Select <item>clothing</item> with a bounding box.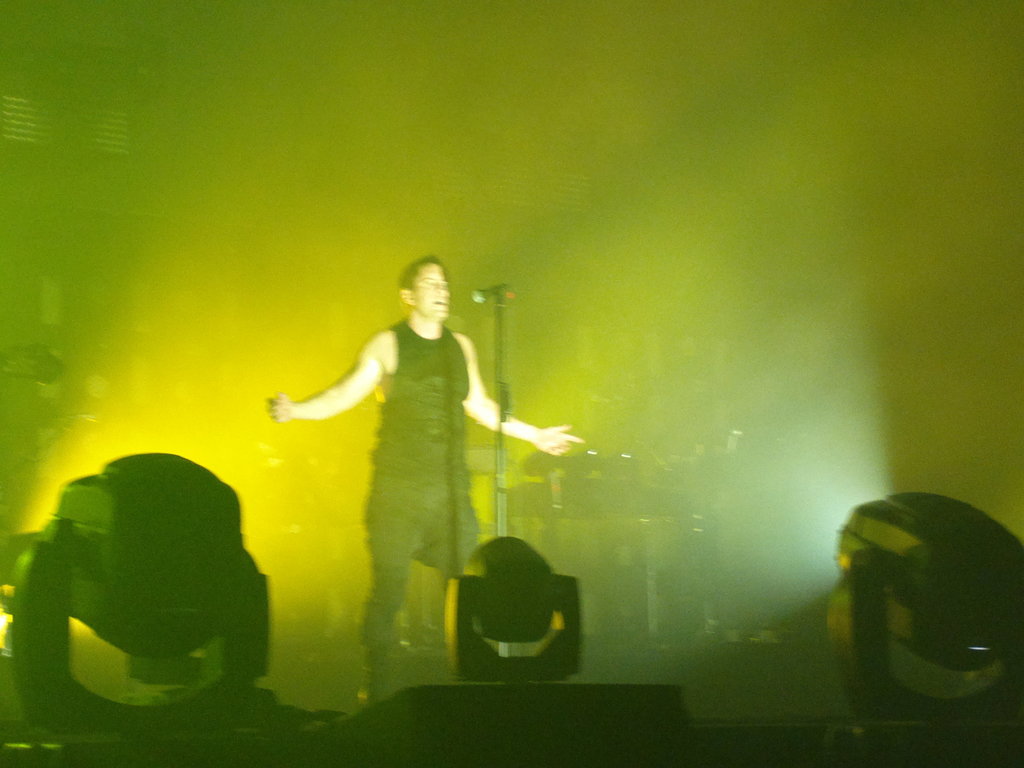
362, 318, 497, 596.
